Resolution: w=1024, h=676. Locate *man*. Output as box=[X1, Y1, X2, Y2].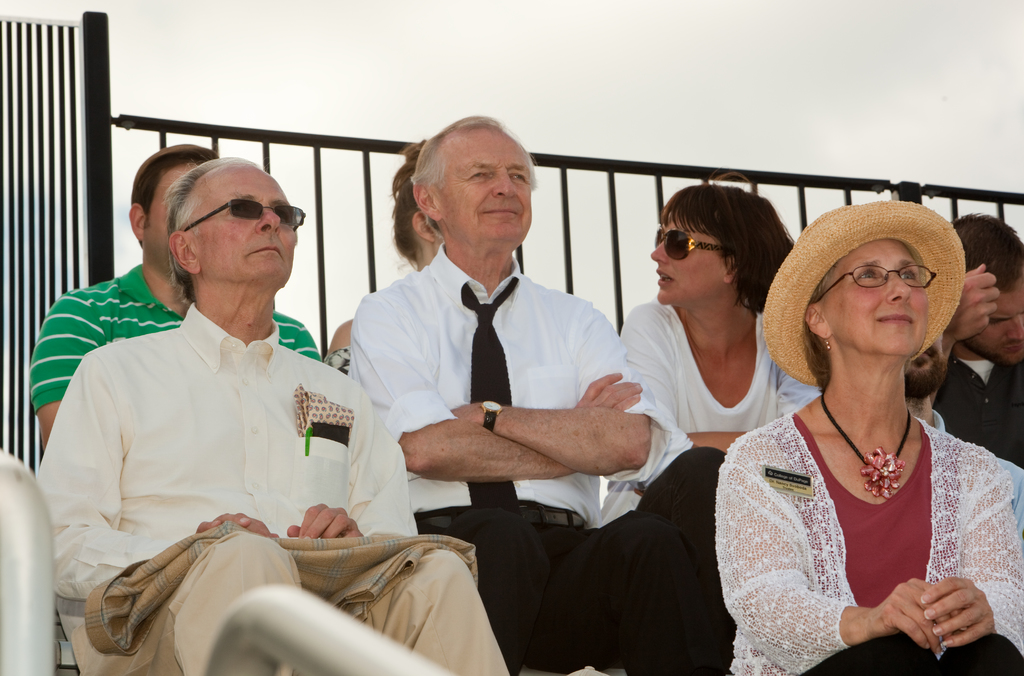
box=[30, 155, 511, 675].
